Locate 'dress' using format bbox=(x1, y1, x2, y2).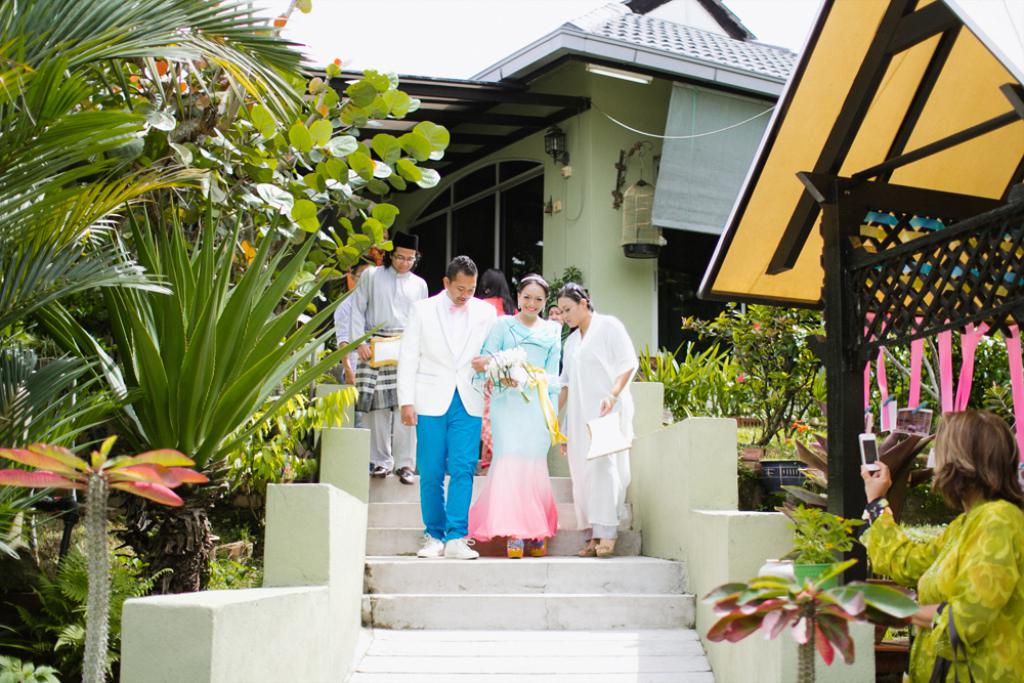
bbox=(474, 289, 520, 467).
